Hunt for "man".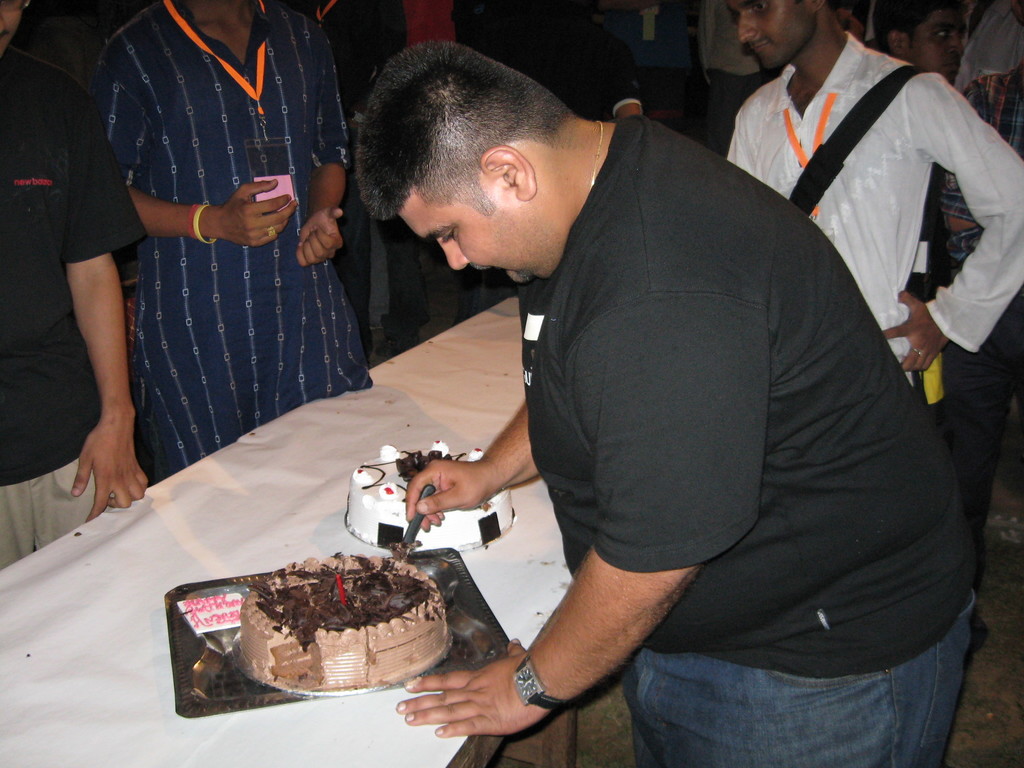
Hunted down at pyautogui.locateOnScreen(724, 0, 1023, 390).
